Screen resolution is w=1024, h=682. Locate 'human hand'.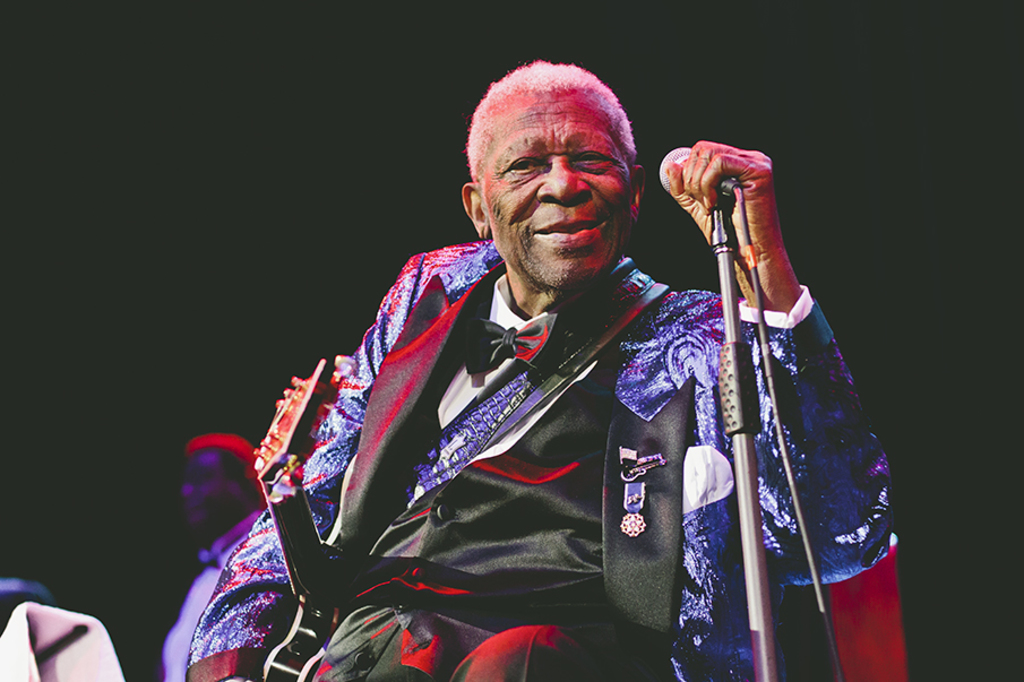
[left=664, top=133, right=791, bottom=261].
